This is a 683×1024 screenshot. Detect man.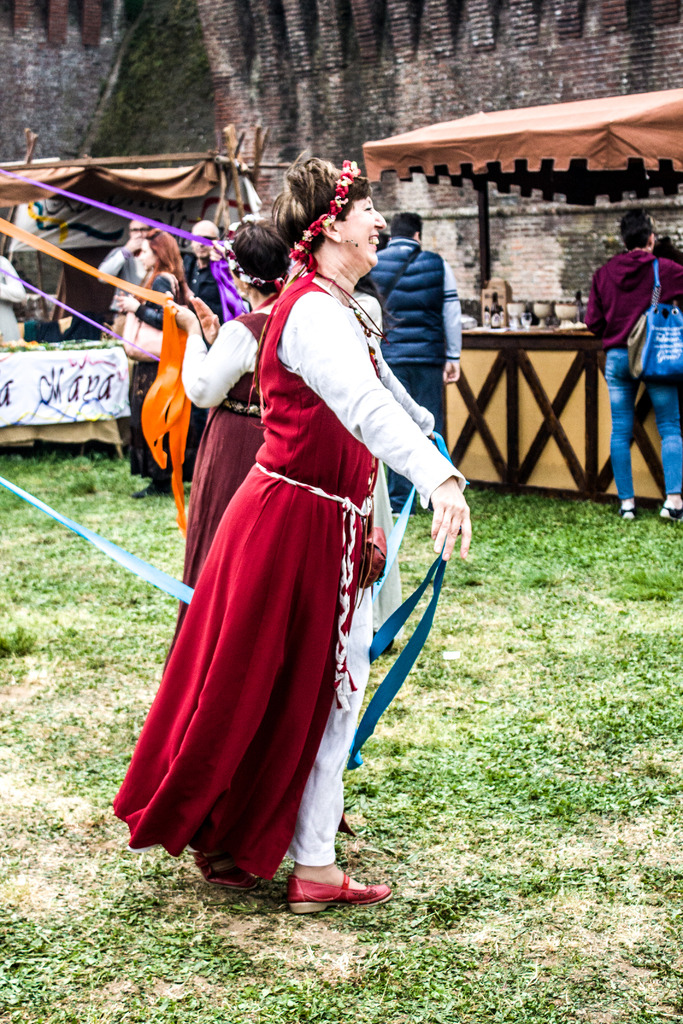
[left=361, top=207, right=463, bottom=507].
